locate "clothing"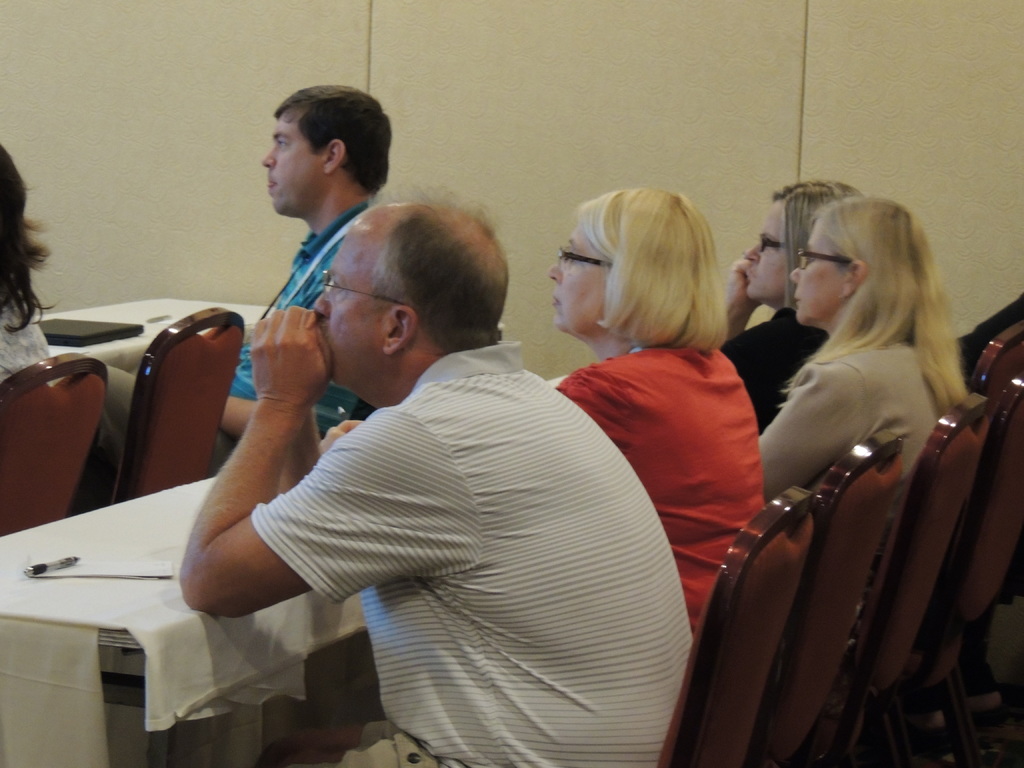
l=249, t=346, r=692, b=767
